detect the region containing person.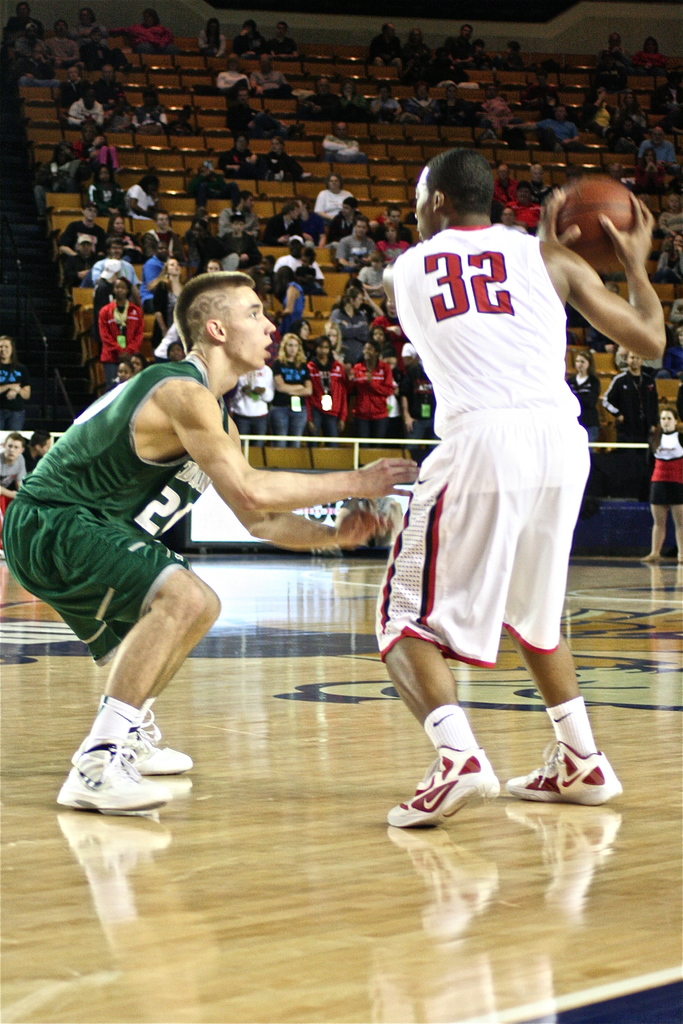
{"left": 64, "top": 87, "right": 103, "bottom": 129}.
